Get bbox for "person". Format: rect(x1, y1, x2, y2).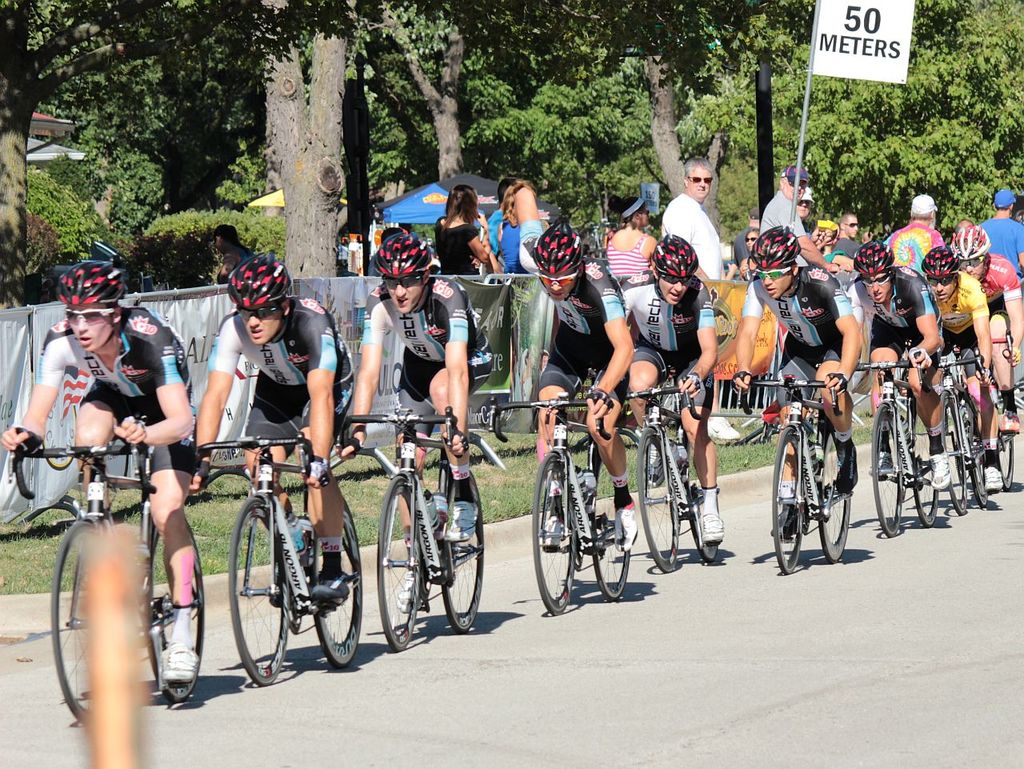
rect(599, 190, 664, 281).
